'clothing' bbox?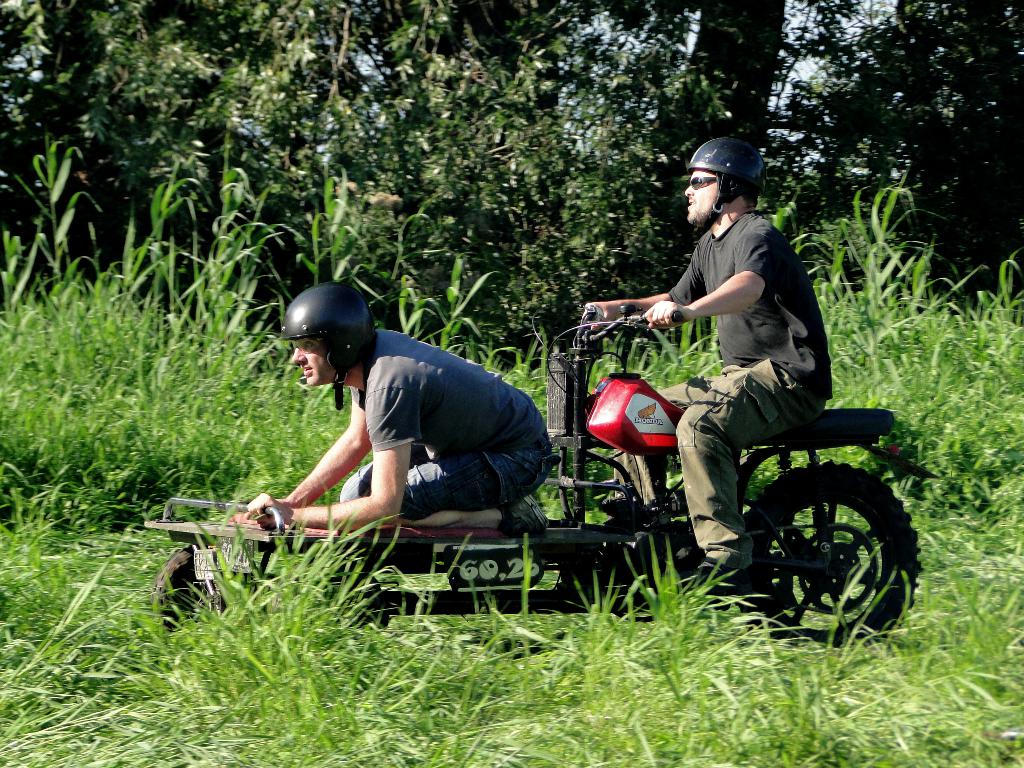
(332, 325, 563, 556)
